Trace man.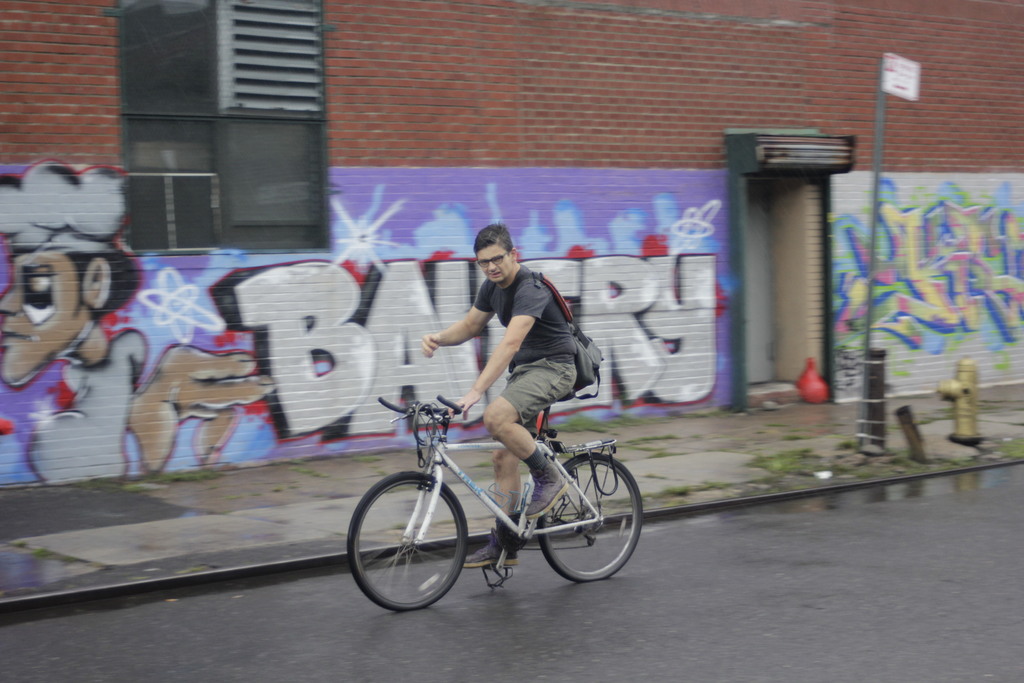
Traced to left=425, top=222, right=600, bottom=572.
